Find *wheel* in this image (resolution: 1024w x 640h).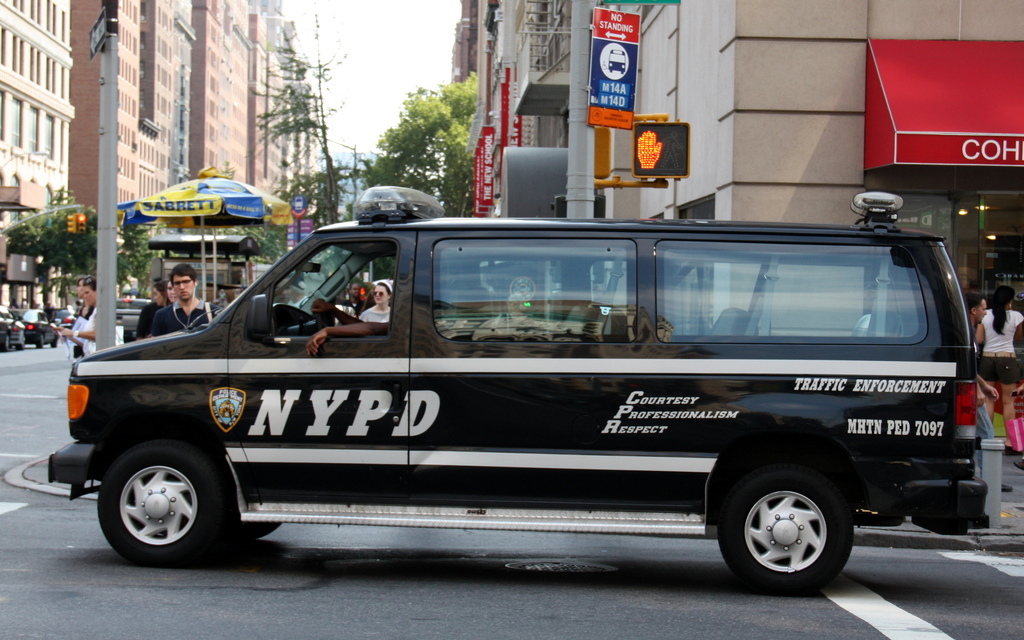
left=236, top=523, right=283, bottom=540.
